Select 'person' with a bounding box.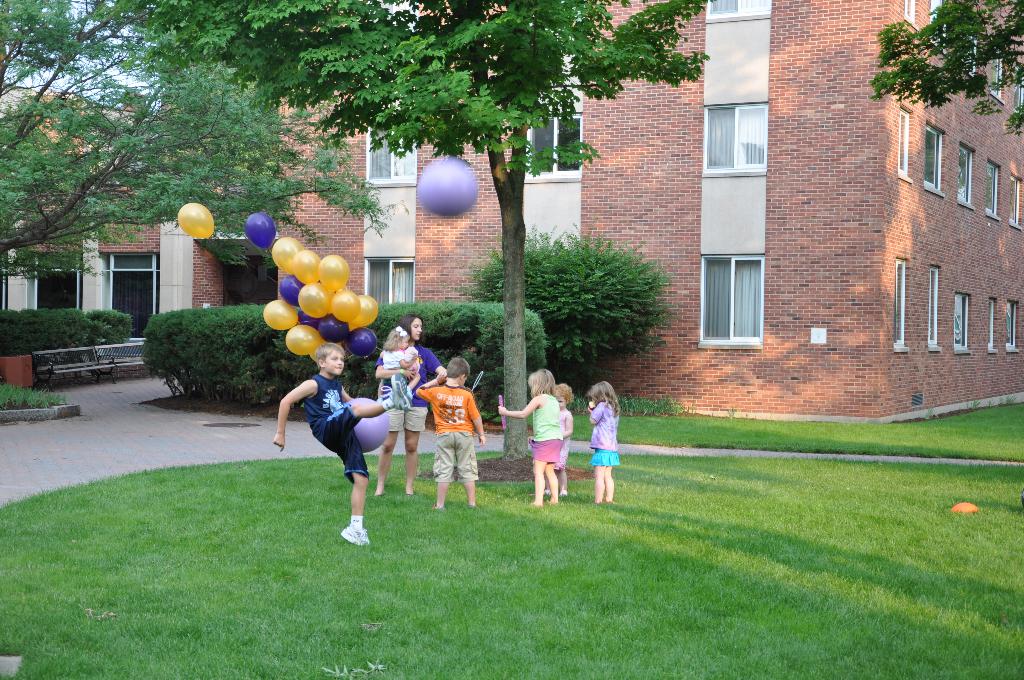
<box>413,355,486,511</box>.
